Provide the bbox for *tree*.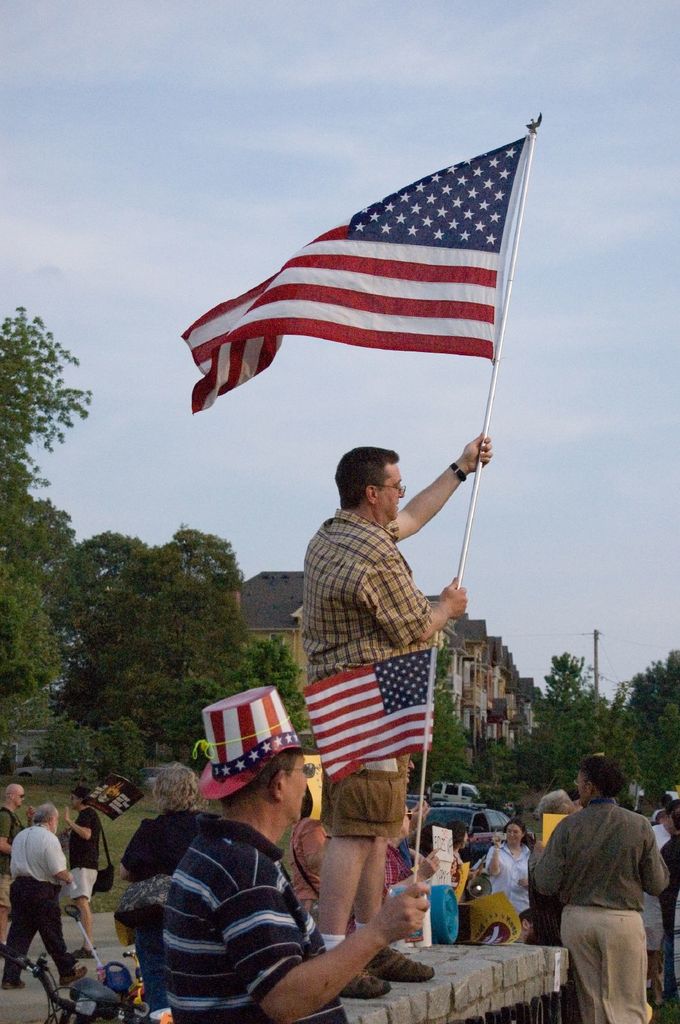
[410, 662, 480, 796].
